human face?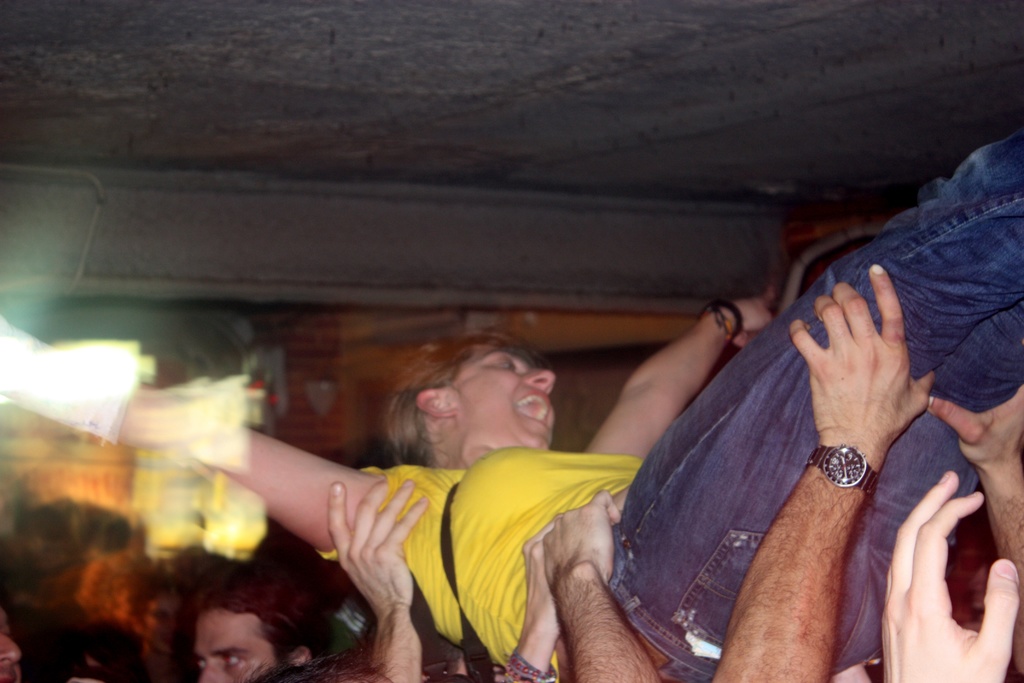
193 608 276 682
